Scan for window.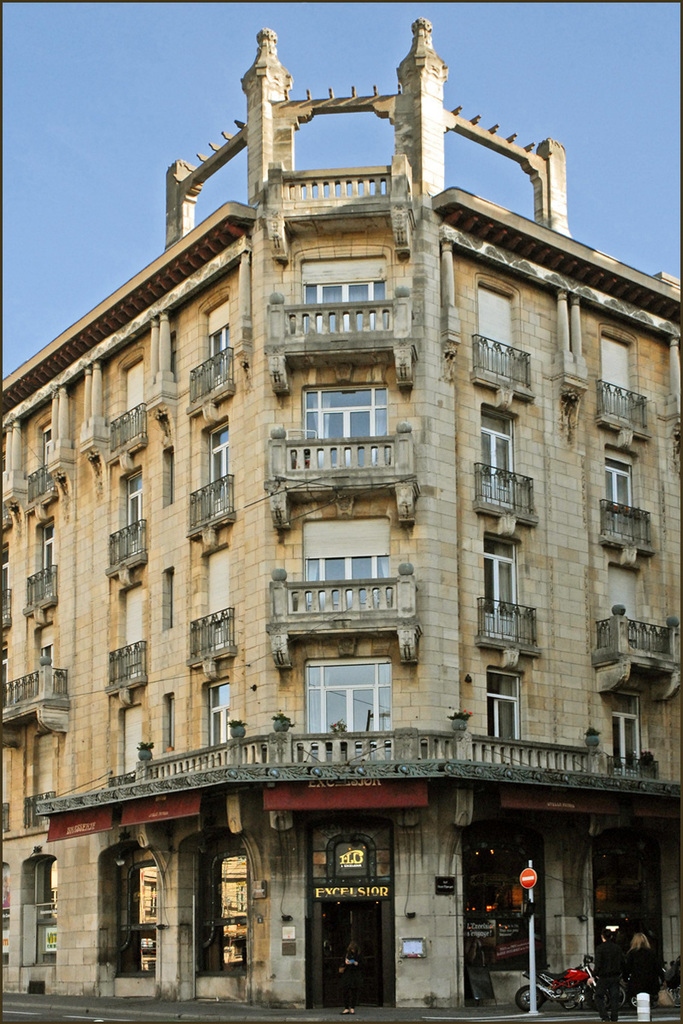
Scan result: (x1=486, y1=667, x2=525, y2=745).
